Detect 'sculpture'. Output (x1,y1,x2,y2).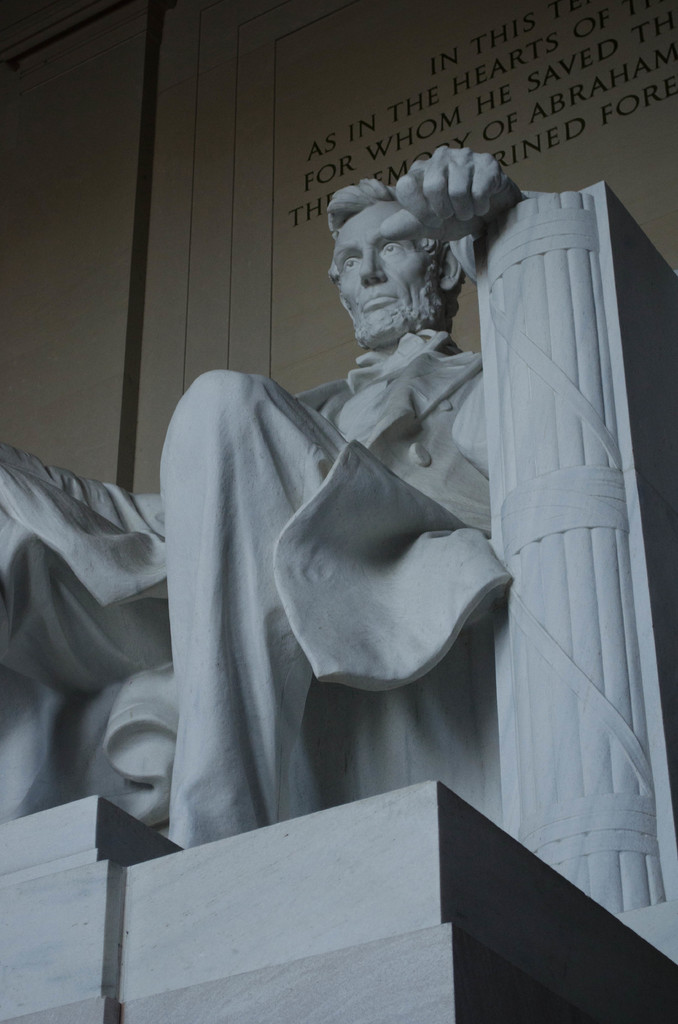
(147,124,644,902).
